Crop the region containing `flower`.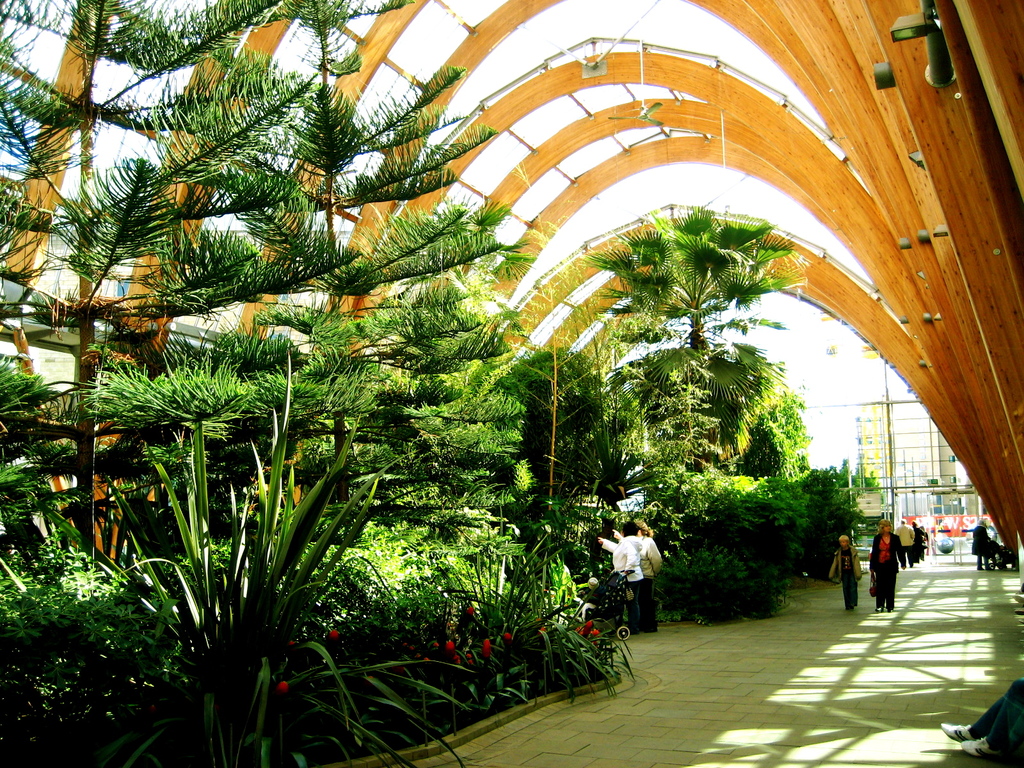
Crop region: select_region(501, 630, 512, 642).
